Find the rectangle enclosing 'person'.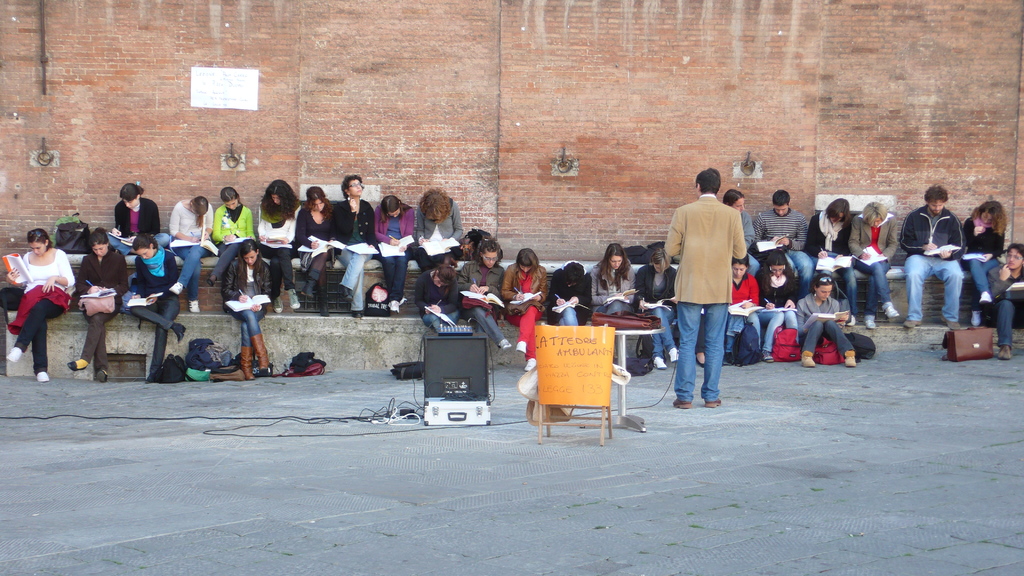
detection(257, 177, 303, 315).
